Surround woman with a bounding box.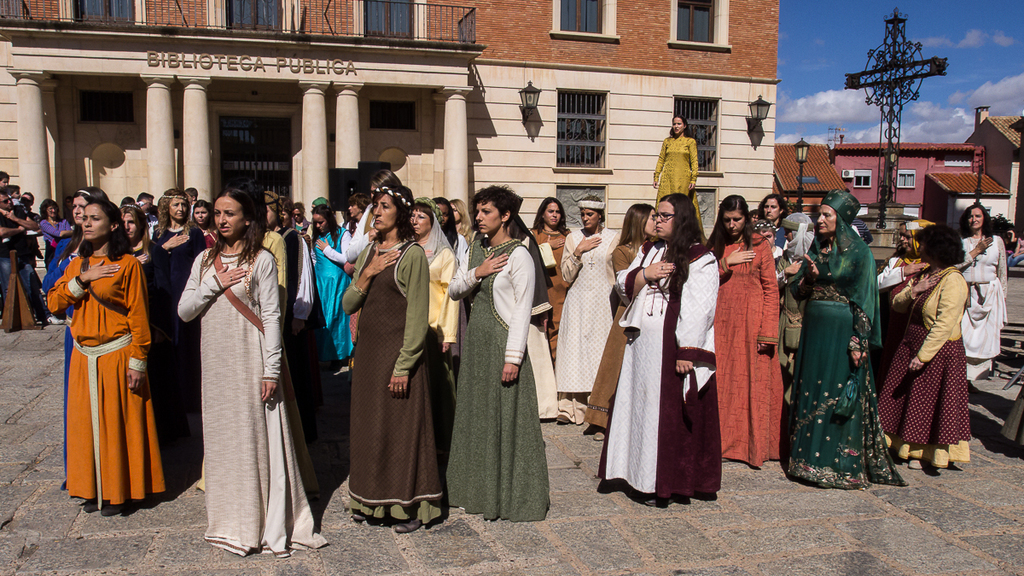
region(648, 109, 698, 240).
